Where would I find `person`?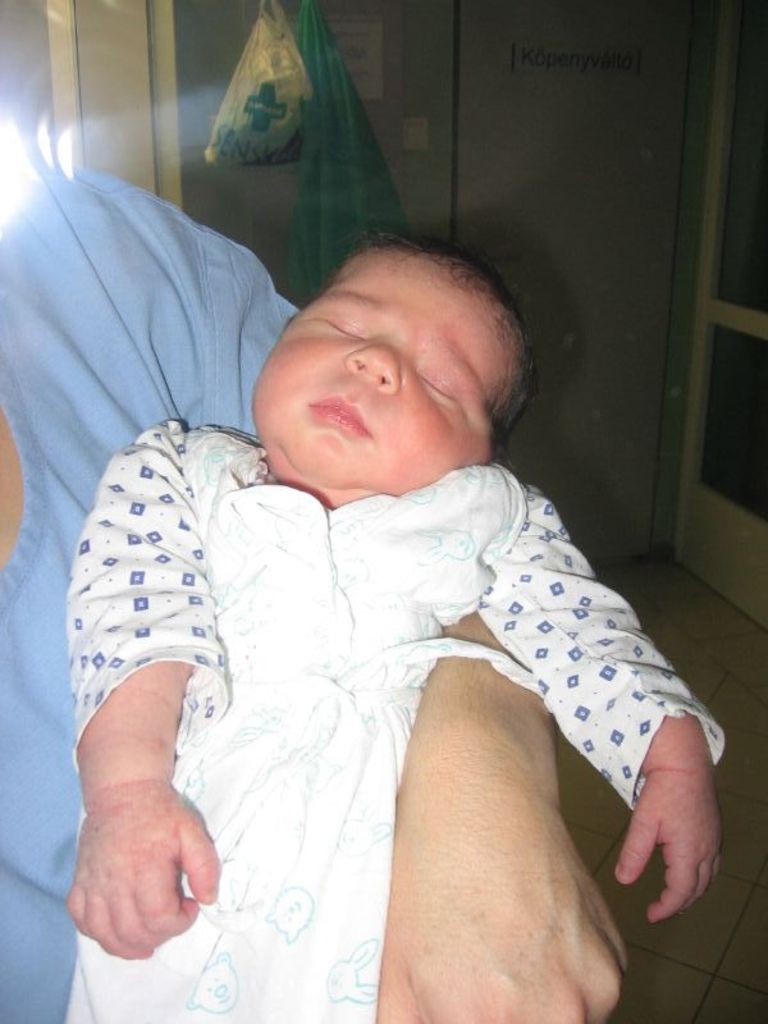
At 0:152:632:1023.
